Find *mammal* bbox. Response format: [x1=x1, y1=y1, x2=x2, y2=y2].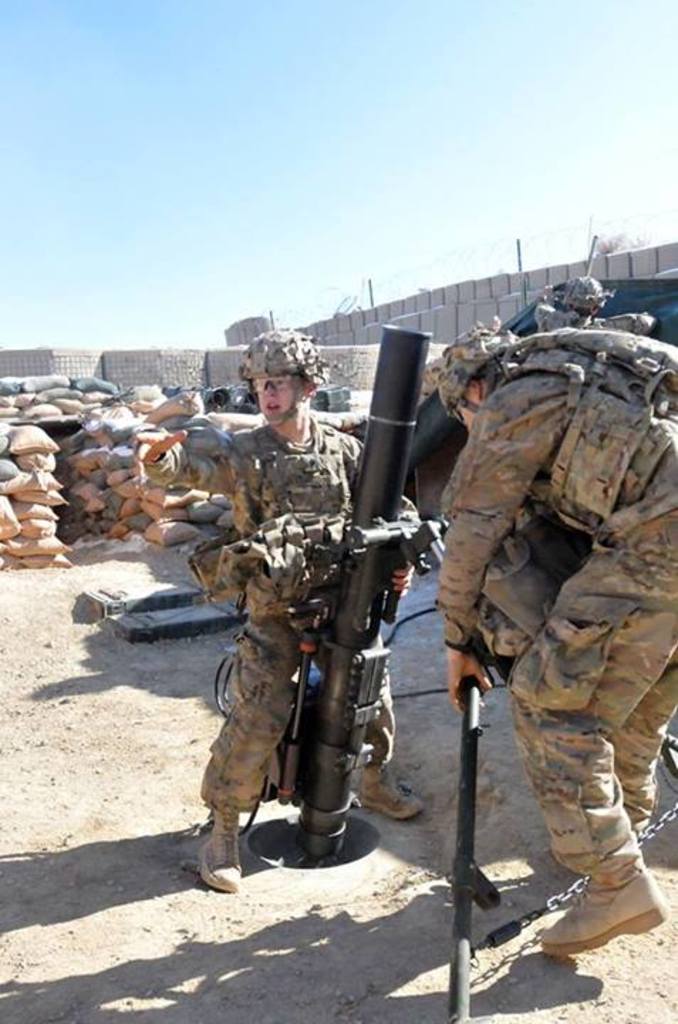
[x1=171, y1=358, x2=459, y2=869].
